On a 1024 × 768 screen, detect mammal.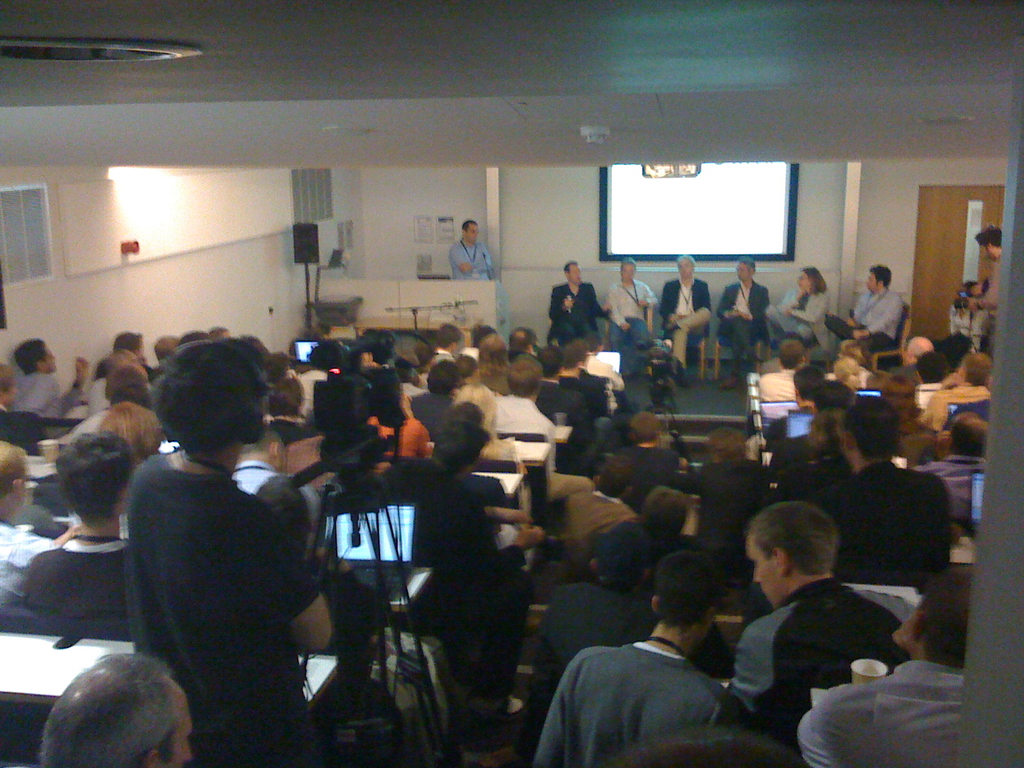
764, 266, 826, 350.
